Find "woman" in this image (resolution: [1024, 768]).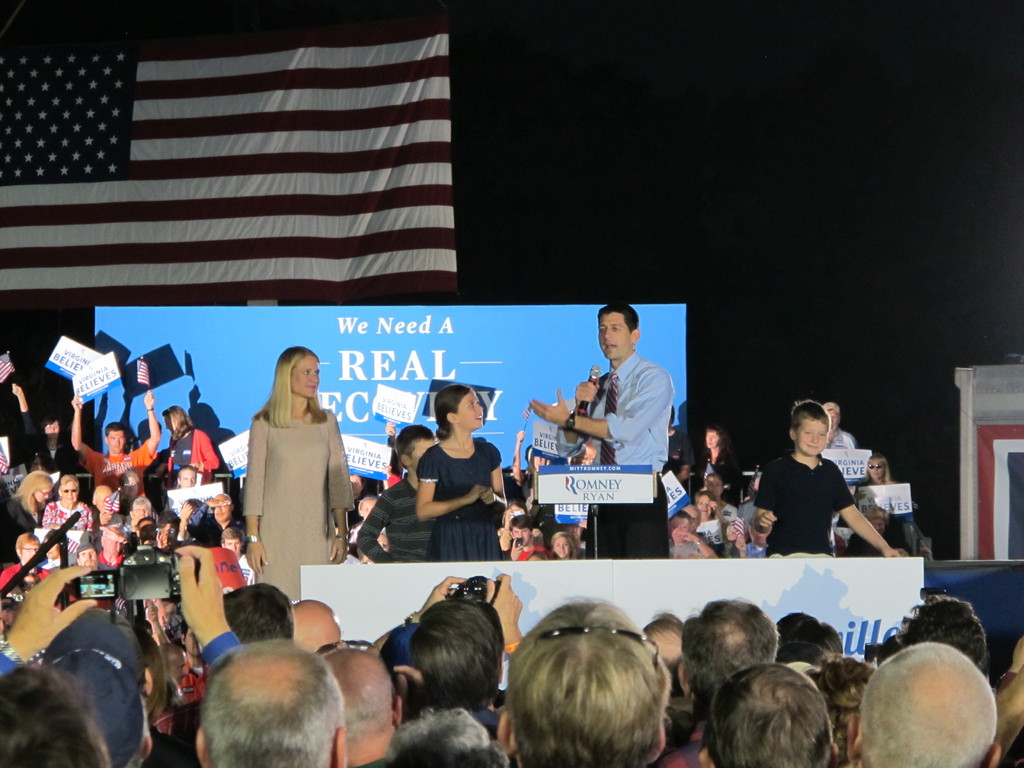
[235, 344, 346, 606].
